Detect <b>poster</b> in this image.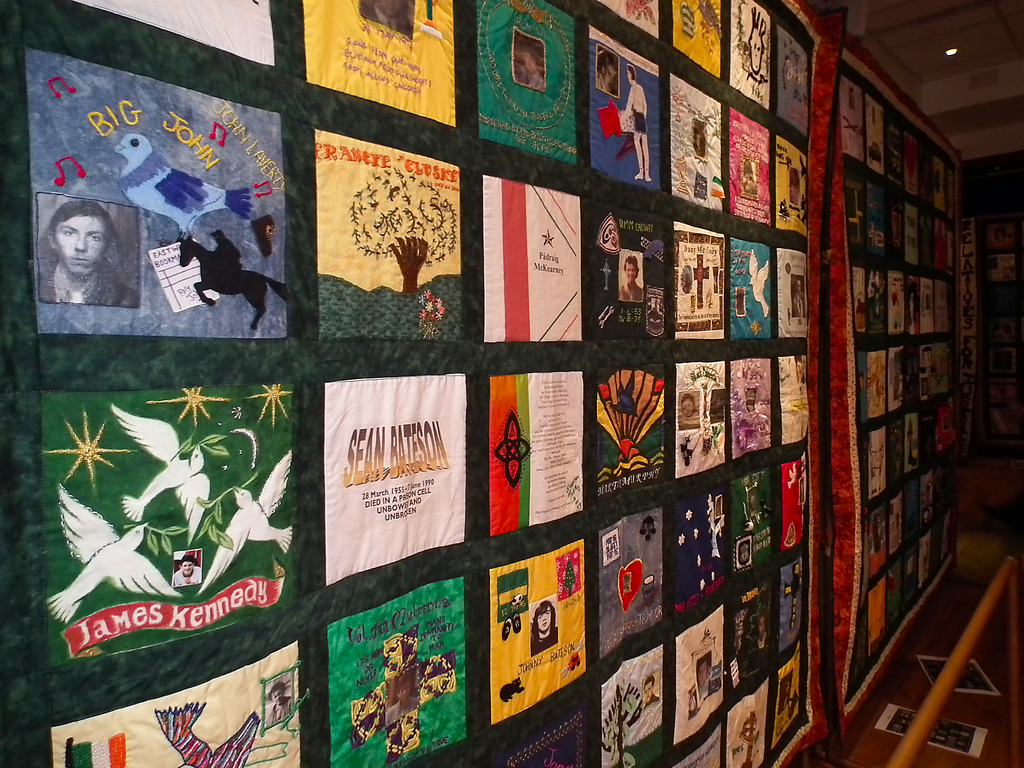
Detection: {"left": 482, "top": 174, "right": 581, "bottom": 342}.
